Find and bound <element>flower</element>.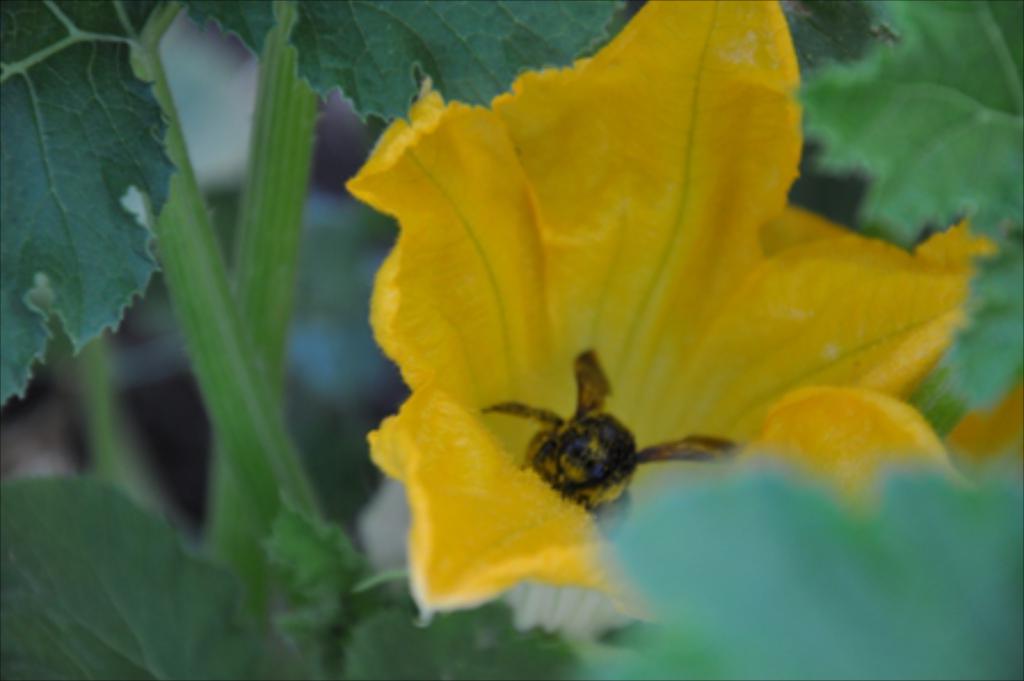
Bound: l=240, t=41, r=923, b=656.
